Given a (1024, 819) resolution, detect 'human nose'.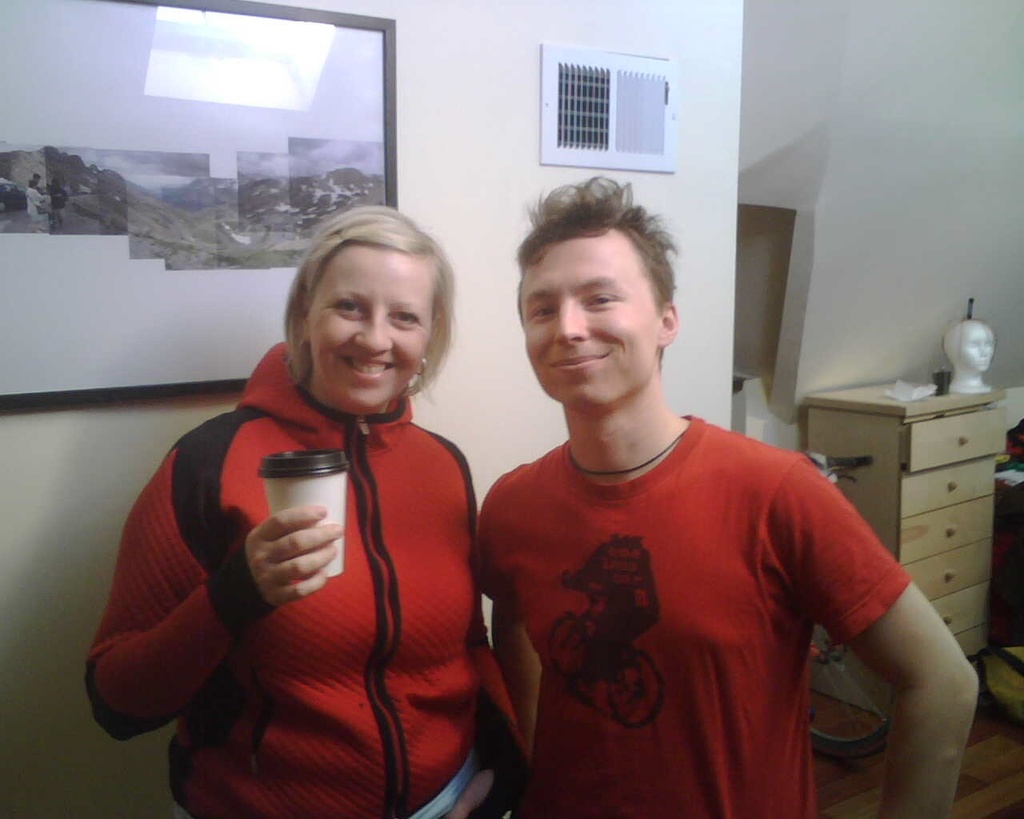
<bbox>354, 308, 394, 358</bbox>.
